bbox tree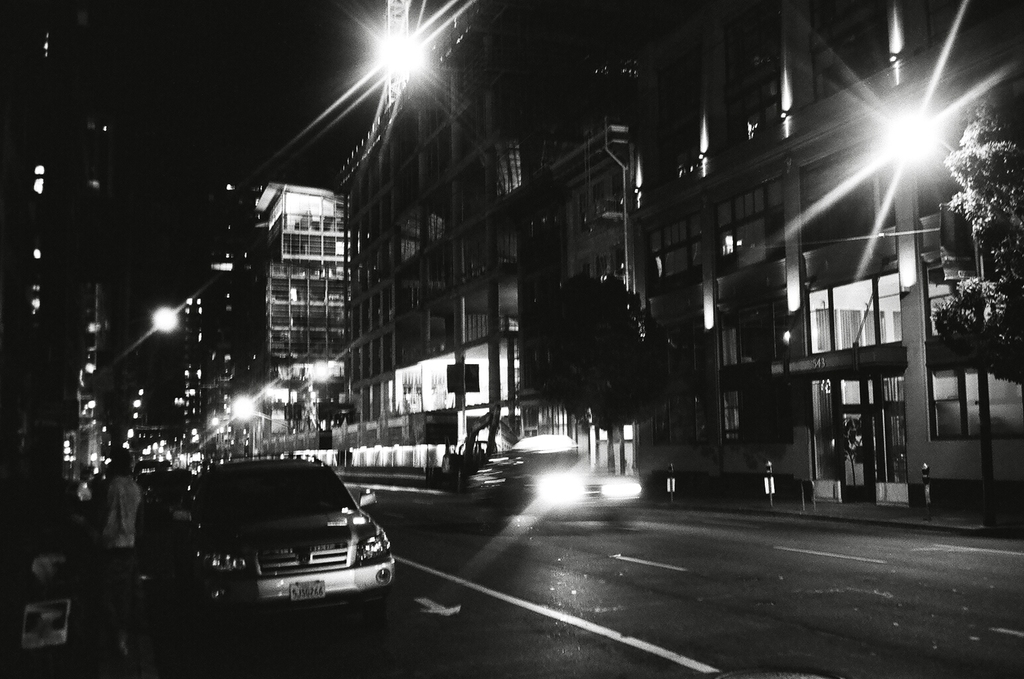
932 76 1023 440
